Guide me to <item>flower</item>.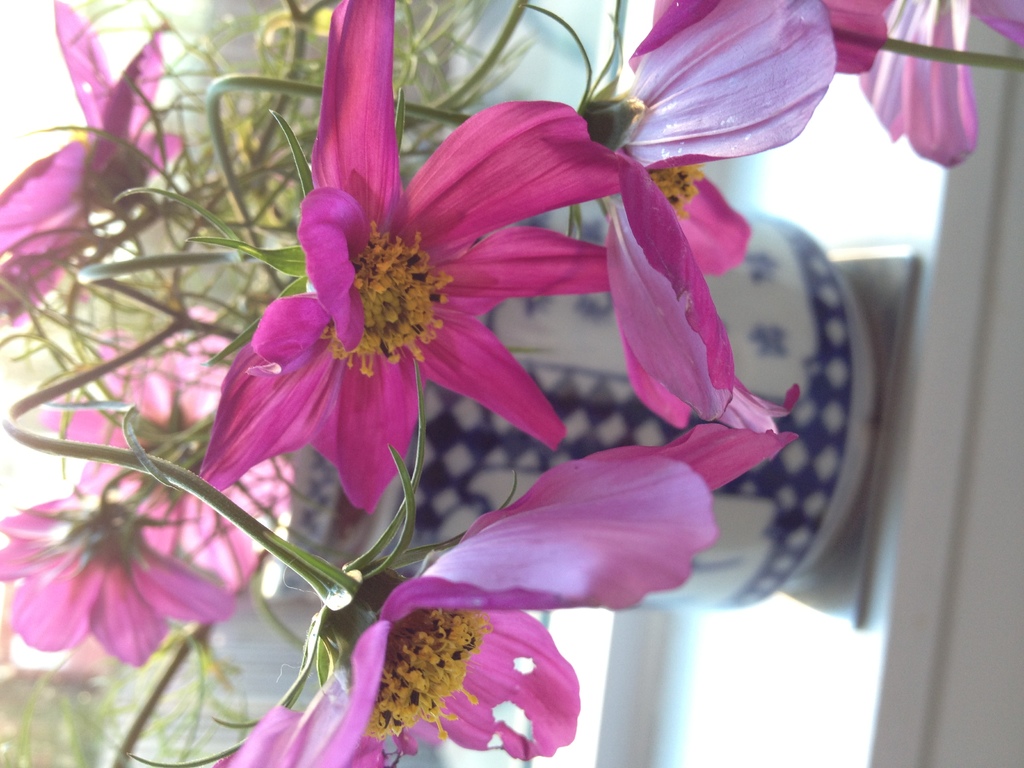
Guidance: box=[216, 431, 799, 767].
